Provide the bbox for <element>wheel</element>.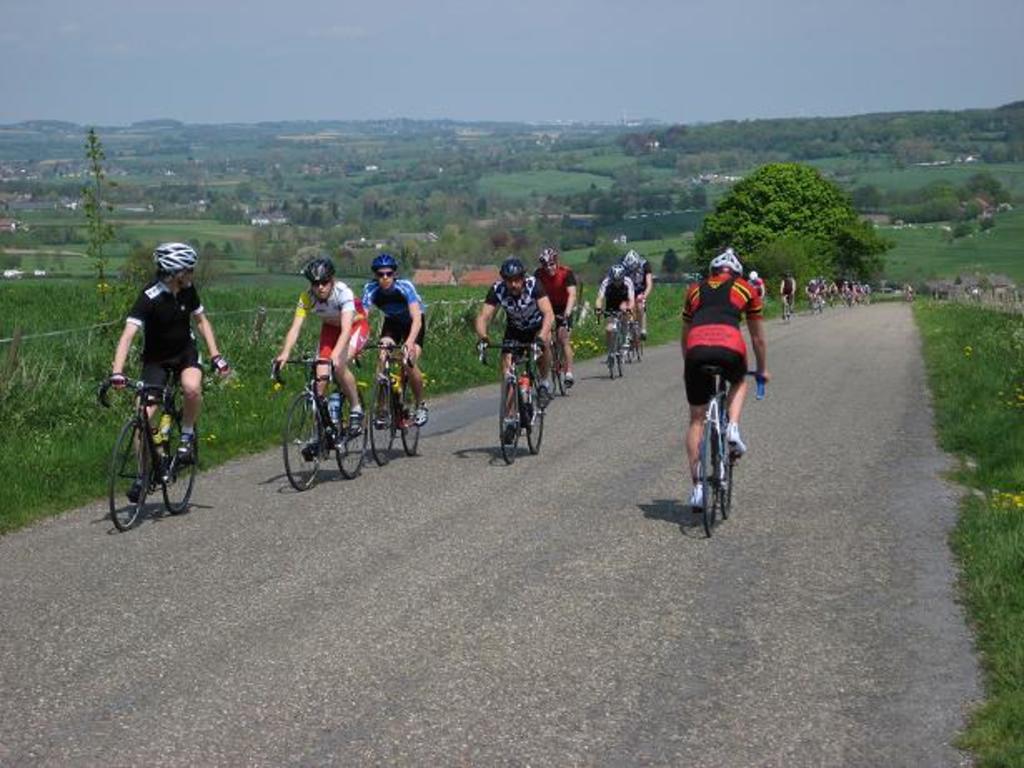
(524,367,544,453).
